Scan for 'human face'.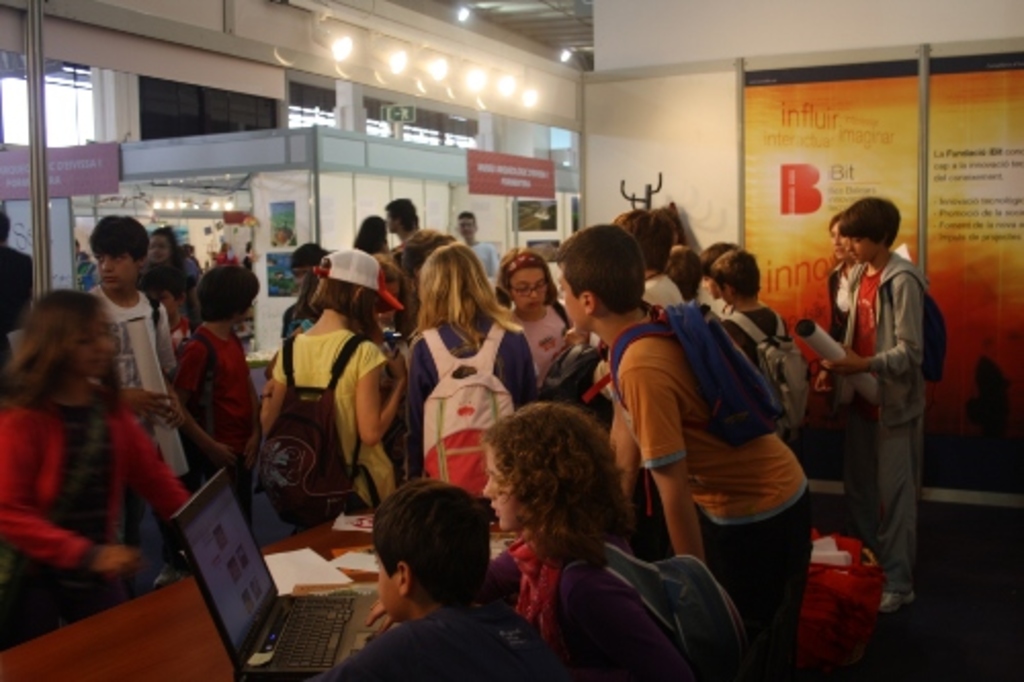
Scan result: pyautogui.locateOnScreen(457, 219, 479, 238).
